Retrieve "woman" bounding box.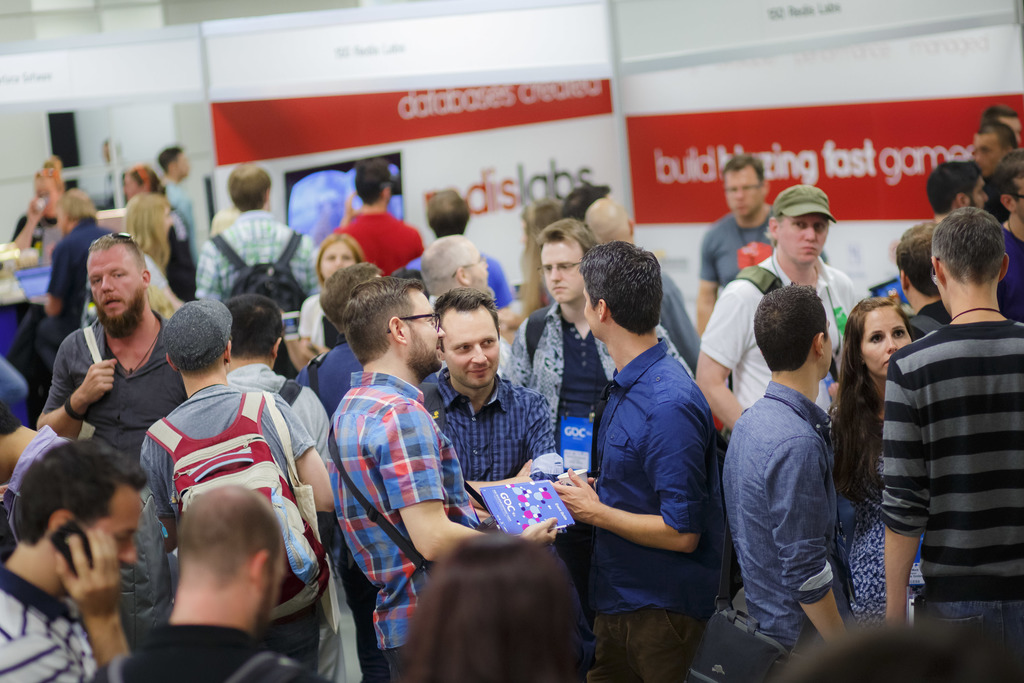
Bounding box: {"left": 402, "top": 531, "right": 587, "bottom": 682}.
